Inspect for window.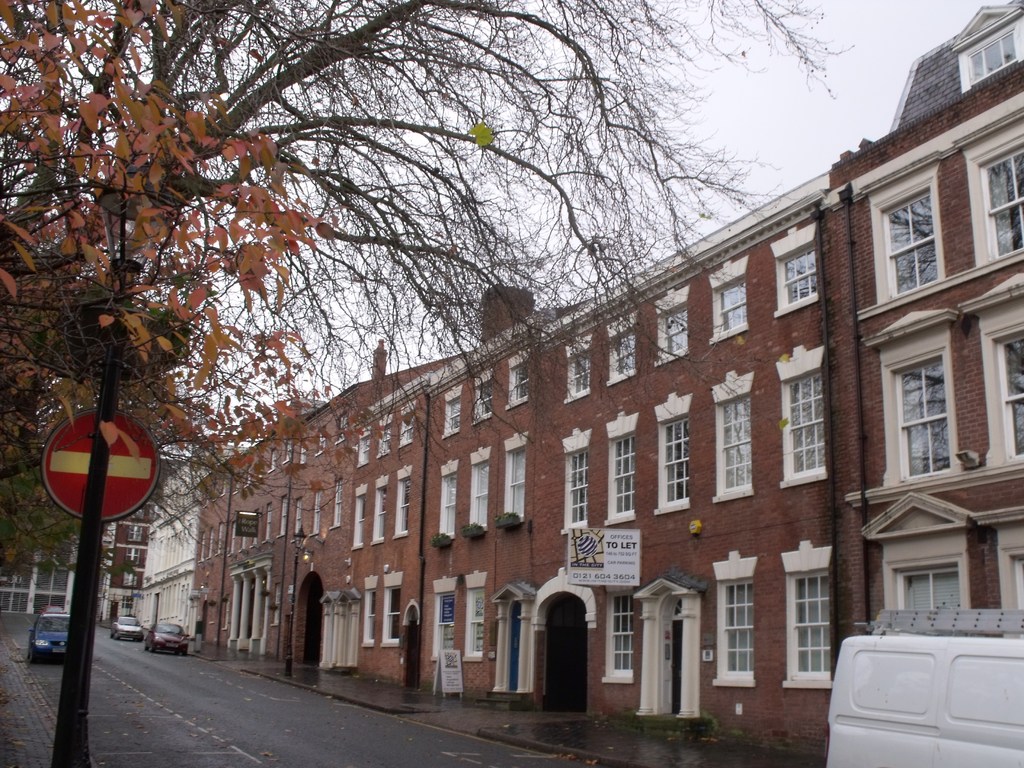
Inspection: 394/465/412/538.
